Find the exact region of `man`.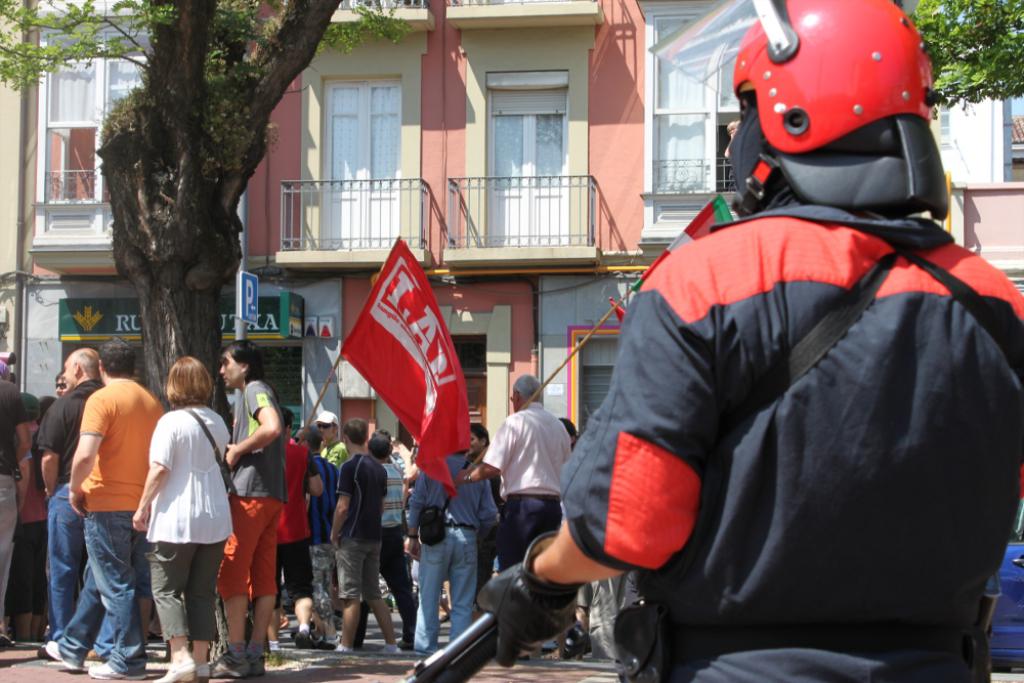
Exact region: (307,417,394,655).
